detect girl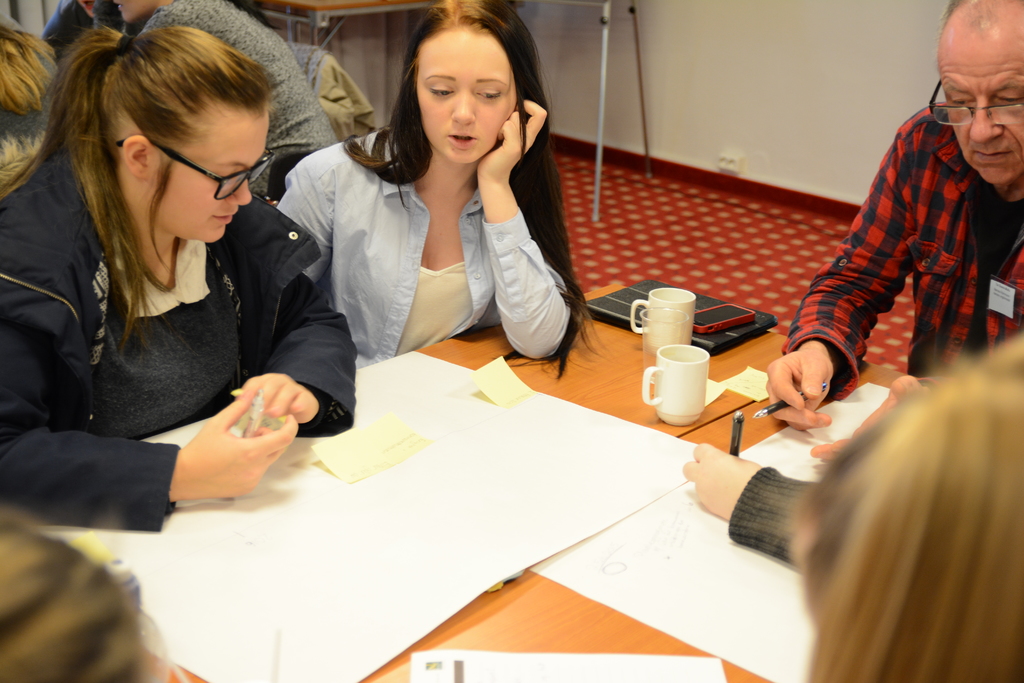
locate(271, 0, 602, 383)
